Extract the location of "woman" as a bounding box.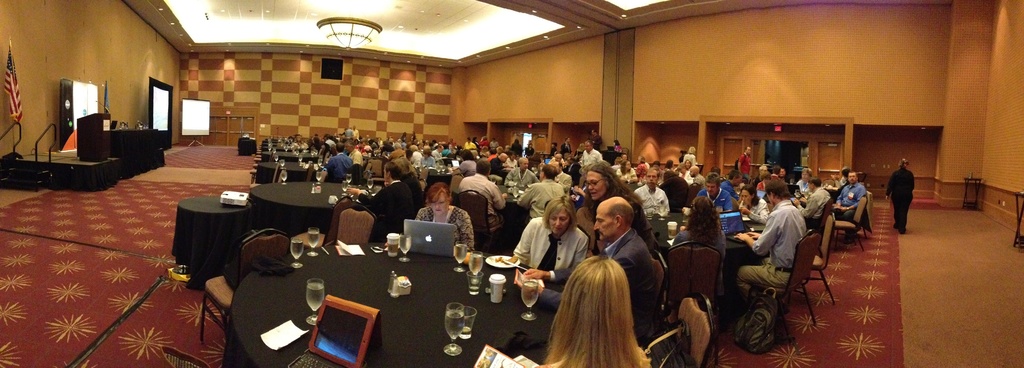
BBox(796, 165, 815, 192).
